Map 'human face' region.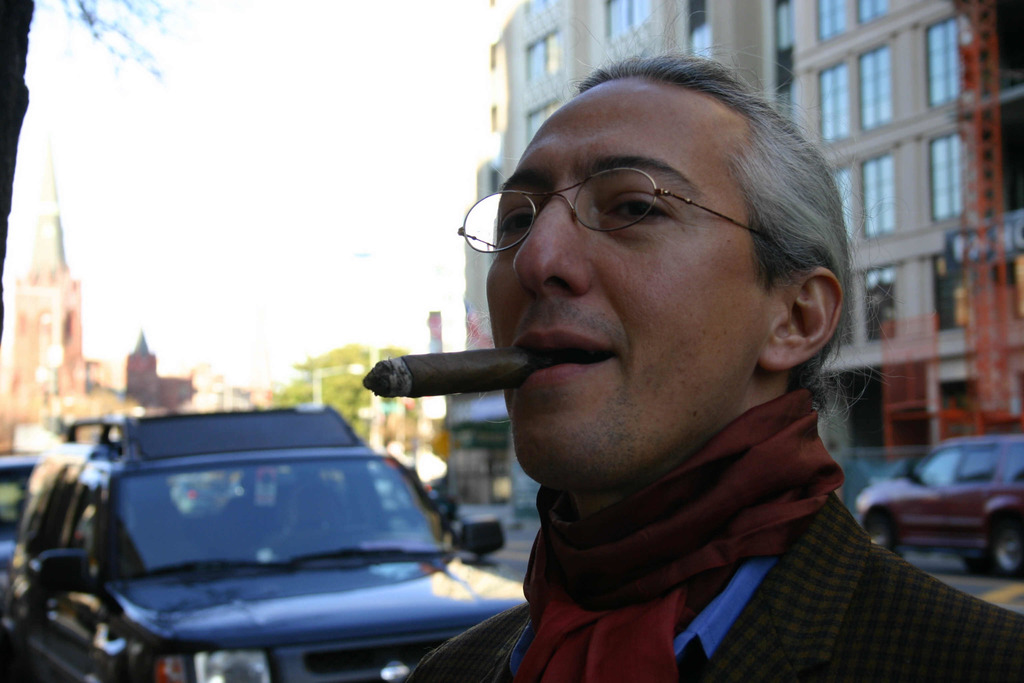
Mapped to 486 80 767 490.
